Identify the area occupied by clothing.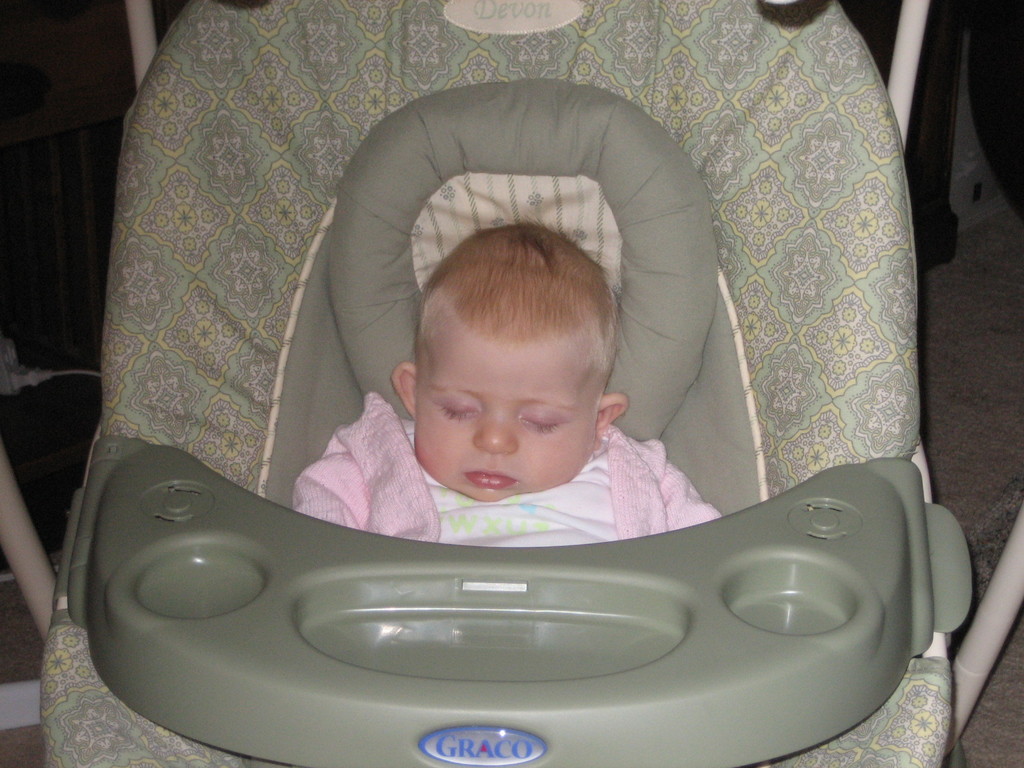
Area: 293/396/725/571.
